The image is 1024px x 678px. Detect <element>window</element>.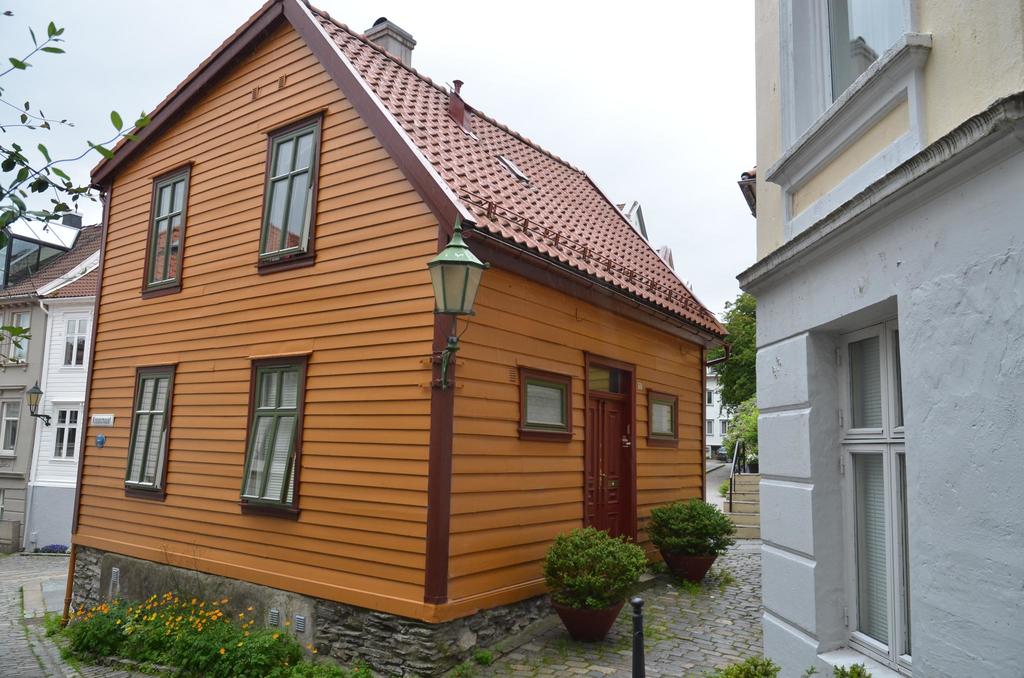
Detection: <box>646,391,680,445</box>.
